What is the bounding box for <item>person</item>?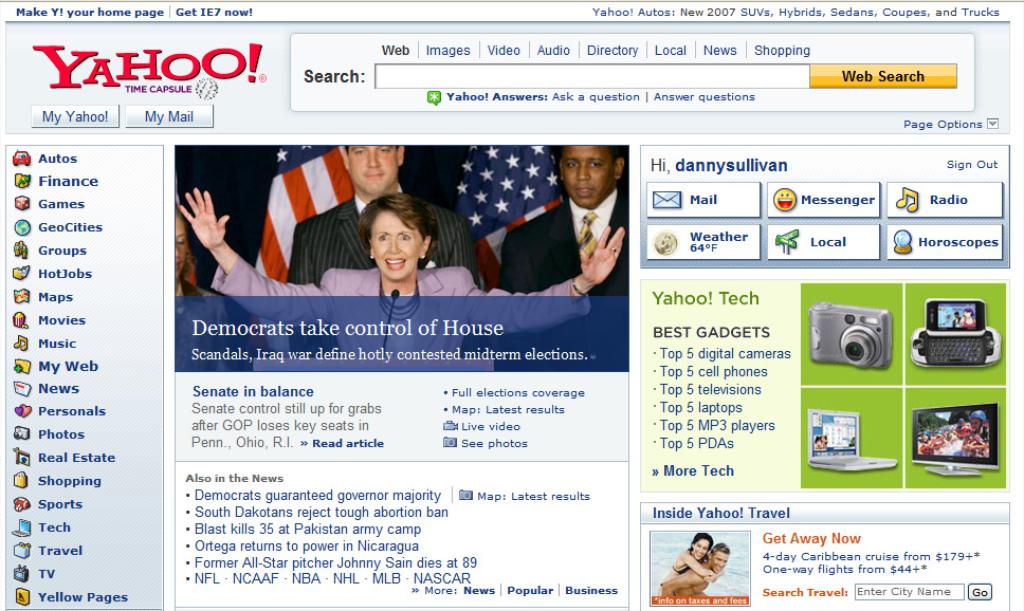
{"left": 657, "top": 530, "right": 726, "bottom": 596}.
